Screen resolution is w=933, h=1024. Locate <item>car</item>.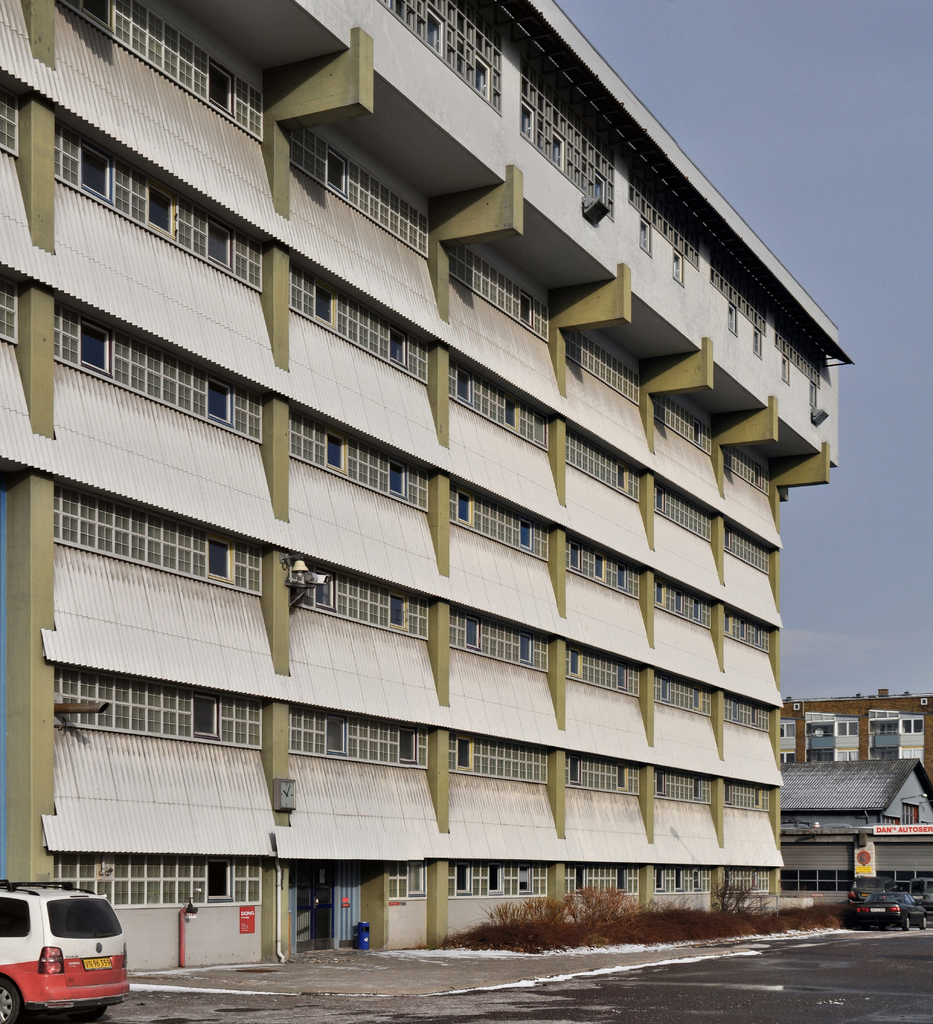
<box>920,893,932,909</box>.
